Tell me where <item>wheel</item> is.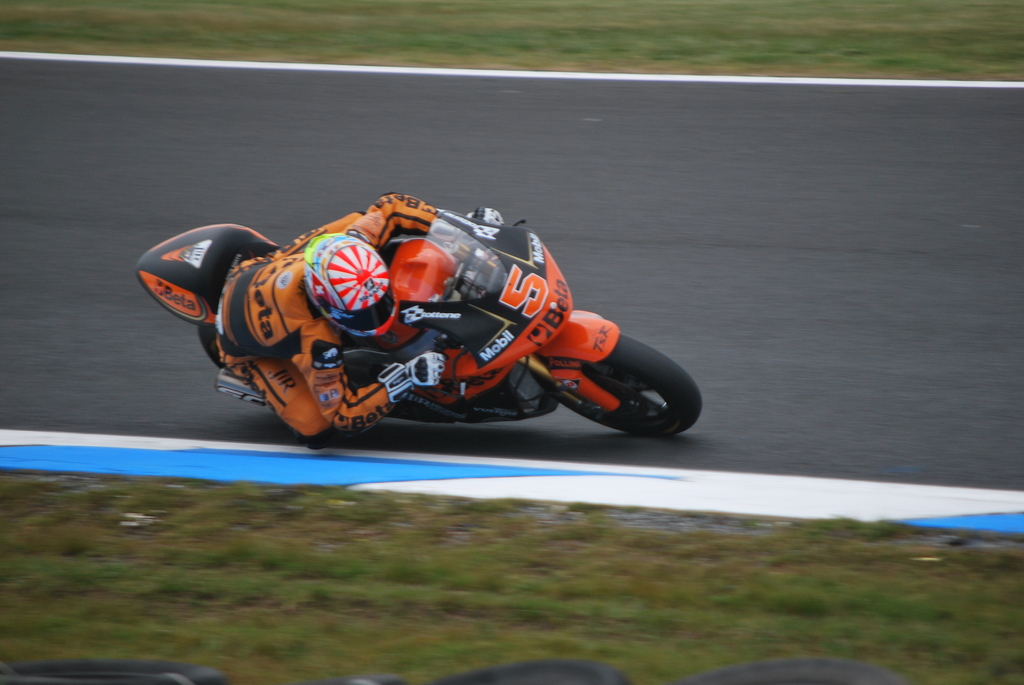
<item>wheel</item> is at bbox=(550, 334, 692, 436).
